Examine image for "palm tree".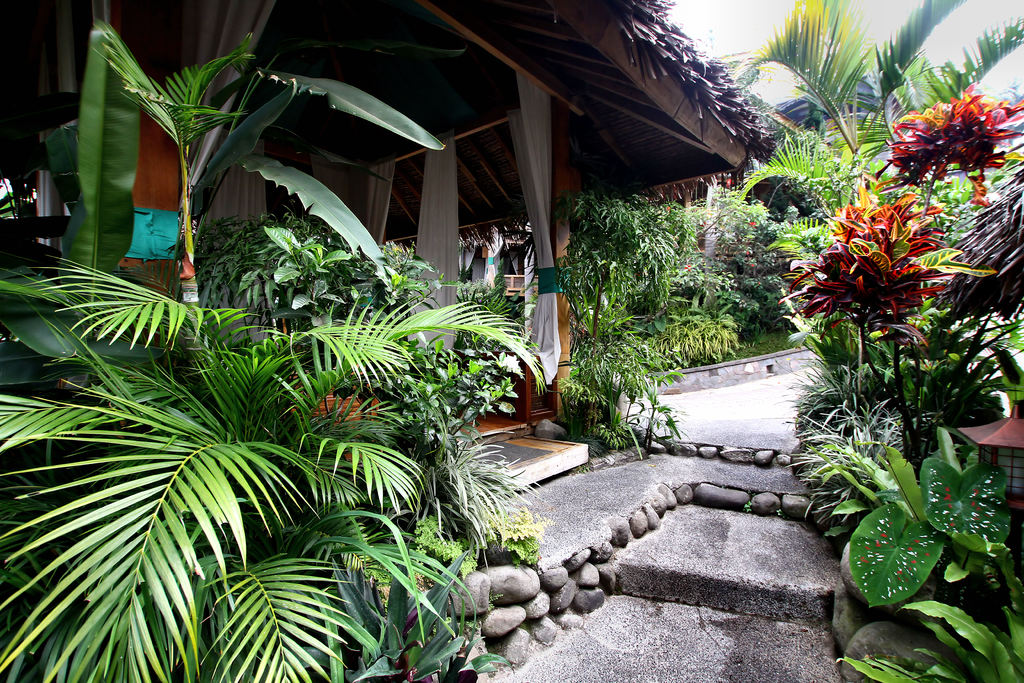
Examination result: left=122, top=47, right=255, bottom=301.
